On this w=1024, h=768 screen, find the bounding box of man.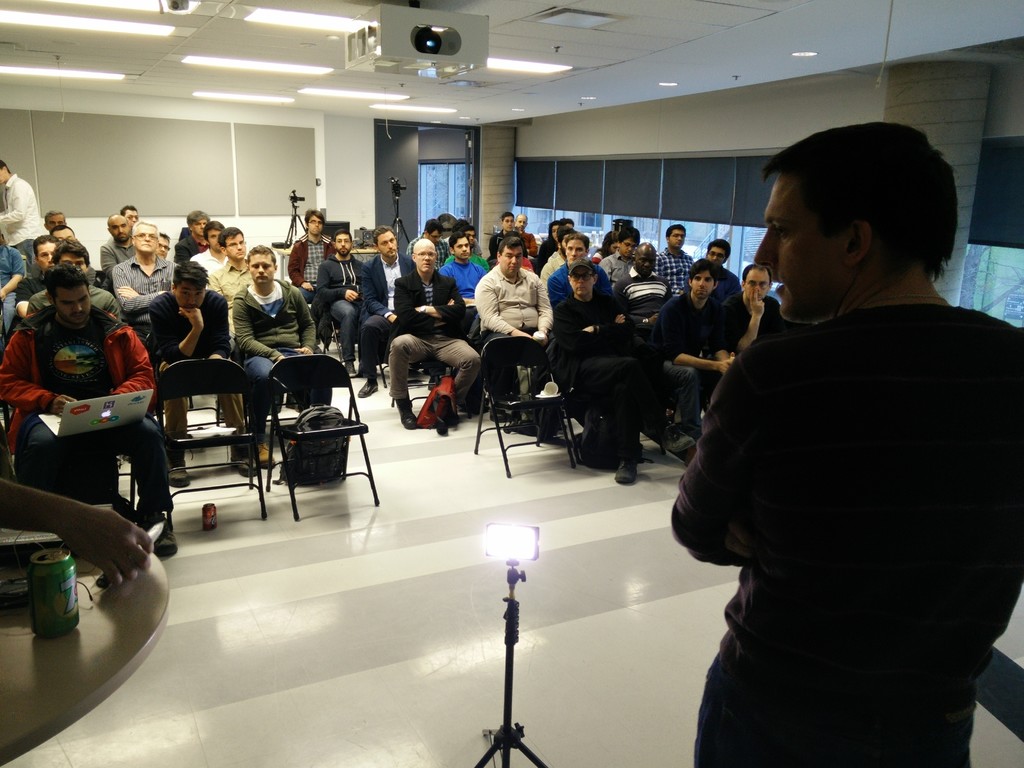
Bounding box: Rect(104, 222, 180, 341).
